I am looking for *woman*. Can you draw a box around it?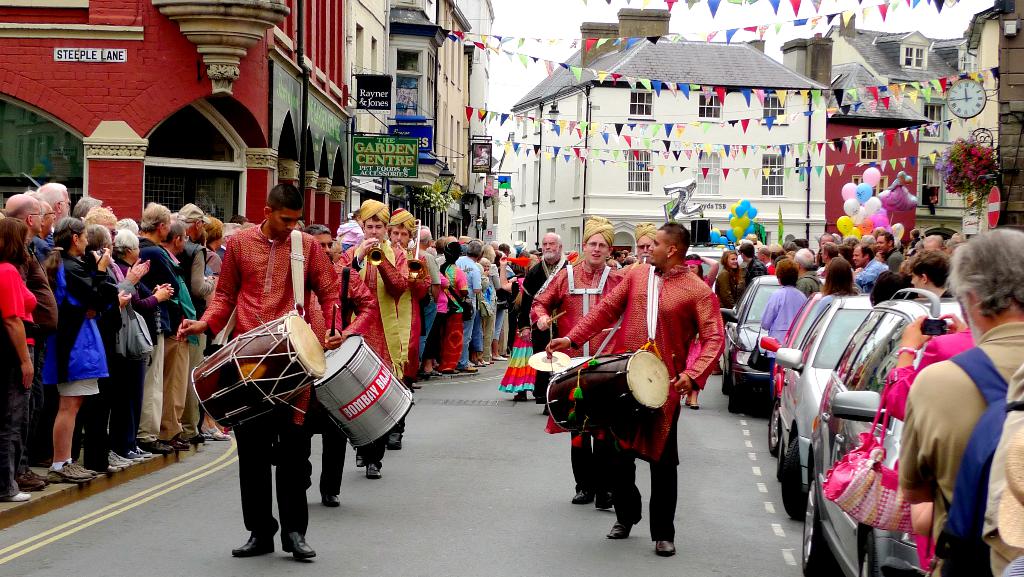
Sure, the bounding box is select_region(753, 260, 808, 359).
